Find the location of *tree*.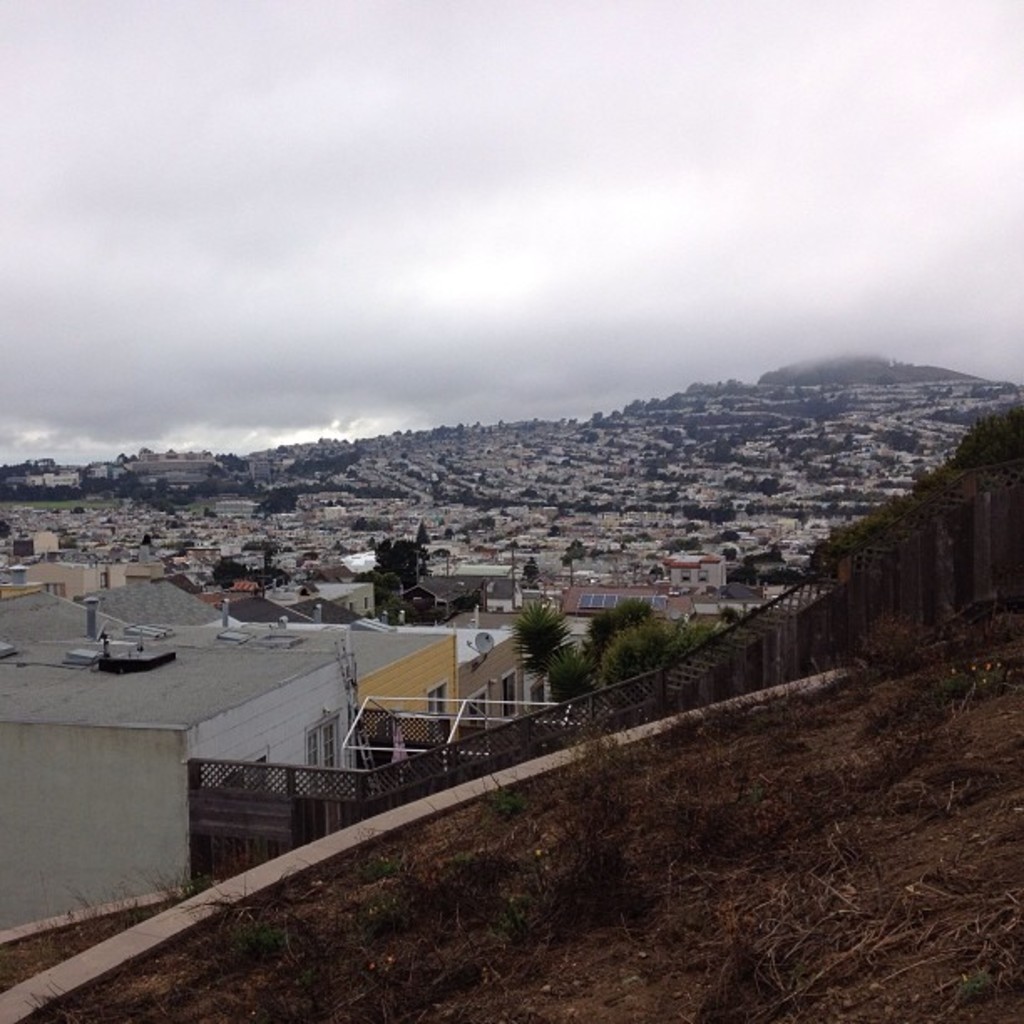
Location: bbox=[847, 427, 858, 455].
